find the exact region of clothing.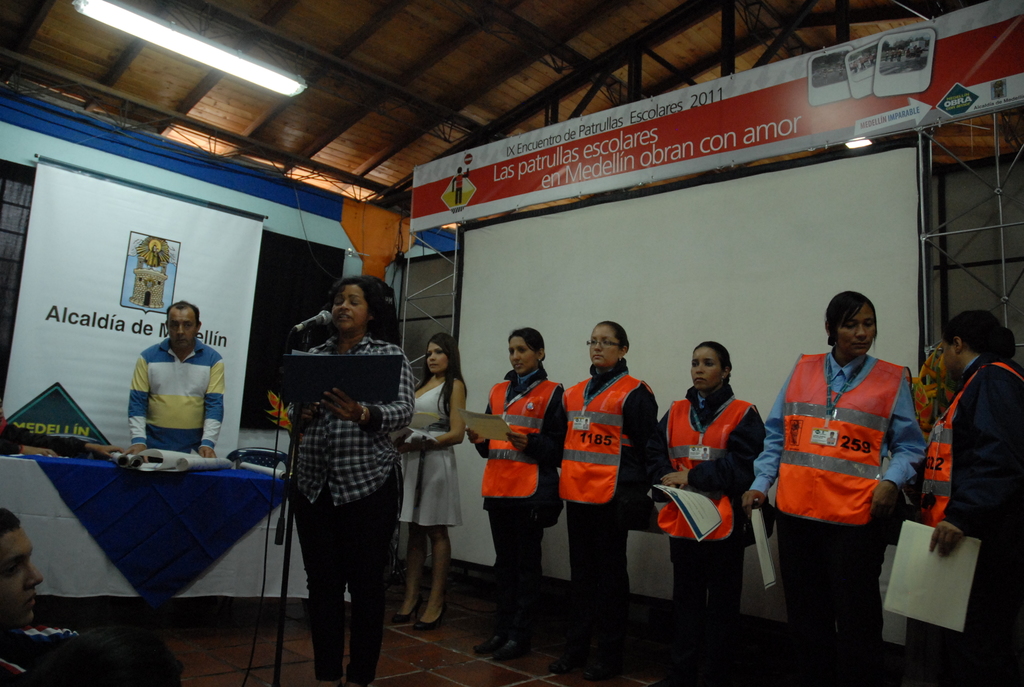
Exact region: detection(416, 371, 468, 528).
